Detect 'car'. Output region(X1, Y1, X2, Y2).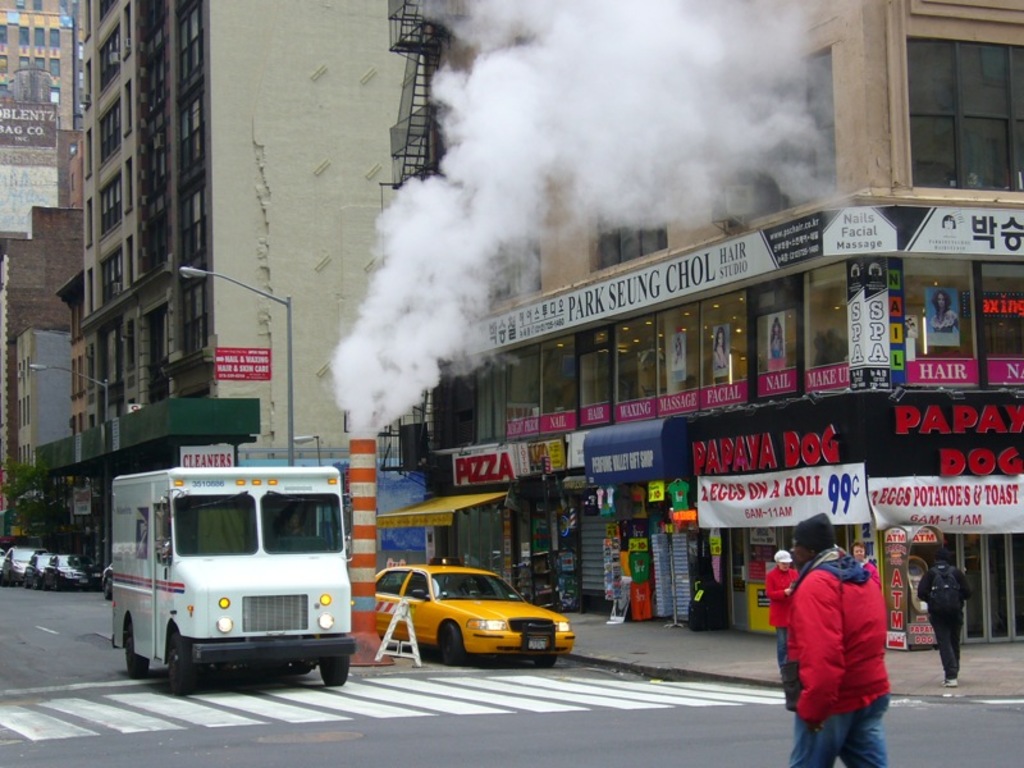
region(28, 545, 105, 590).
